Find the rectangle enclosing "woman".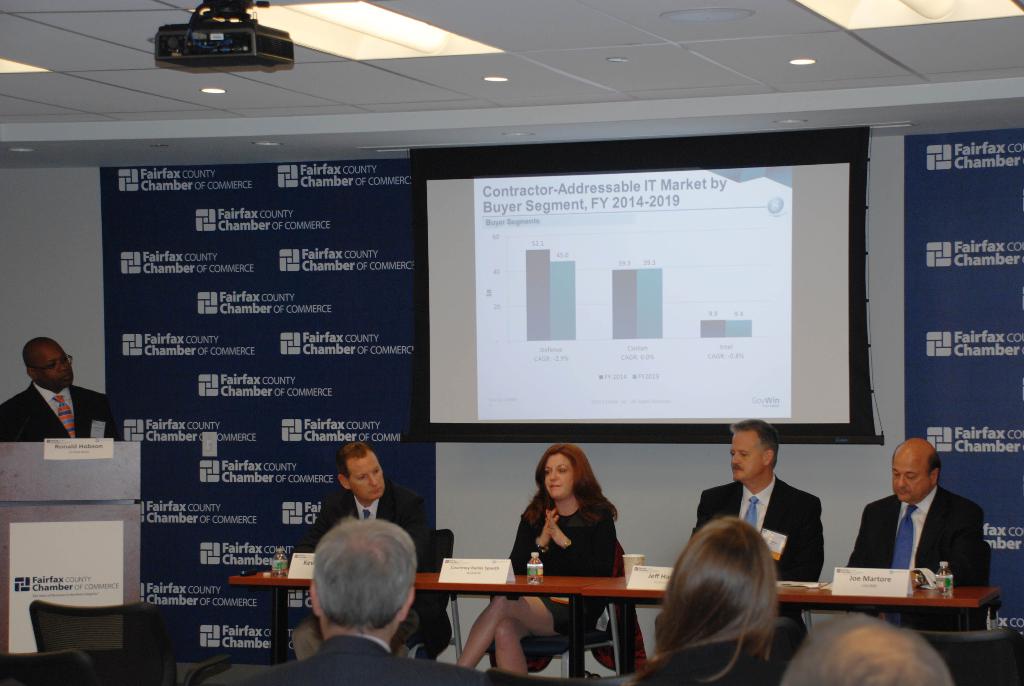
474/456/638/655.
